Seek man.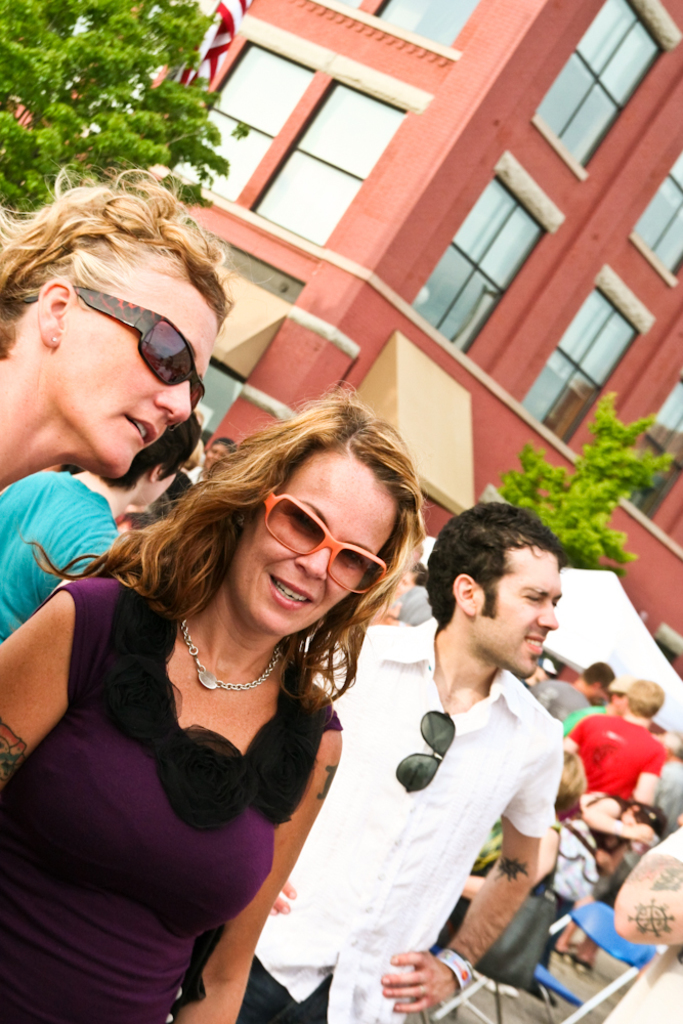
601:831:682:1023.
